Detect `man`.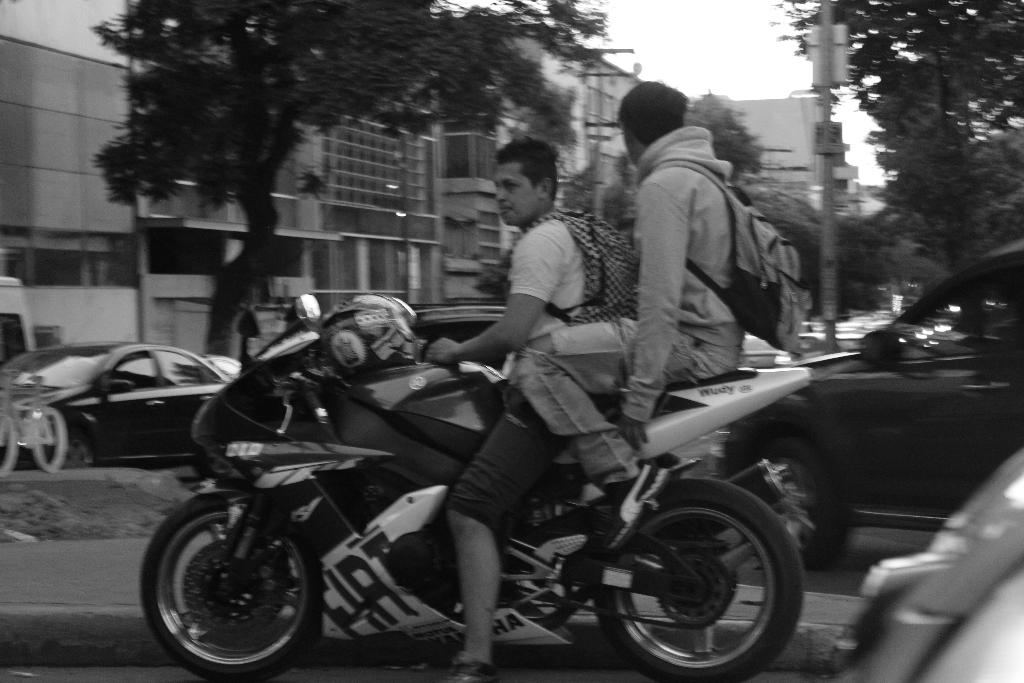
Detected at [left=515, top=78, right=798, bottom=554].
